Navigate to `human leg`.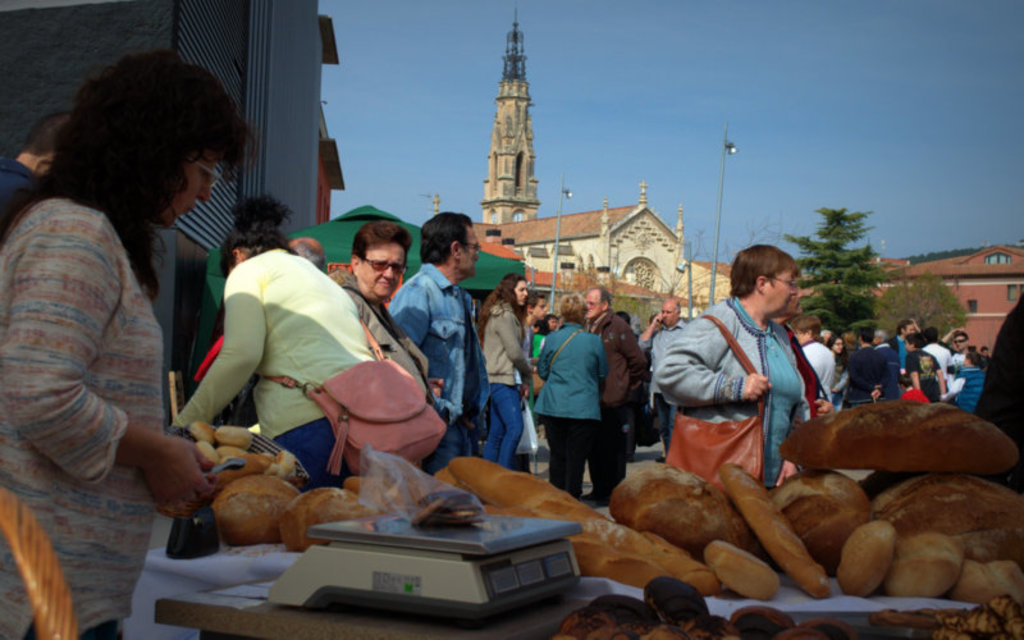
Navigation target: <box>488,381,525,465</box>.
